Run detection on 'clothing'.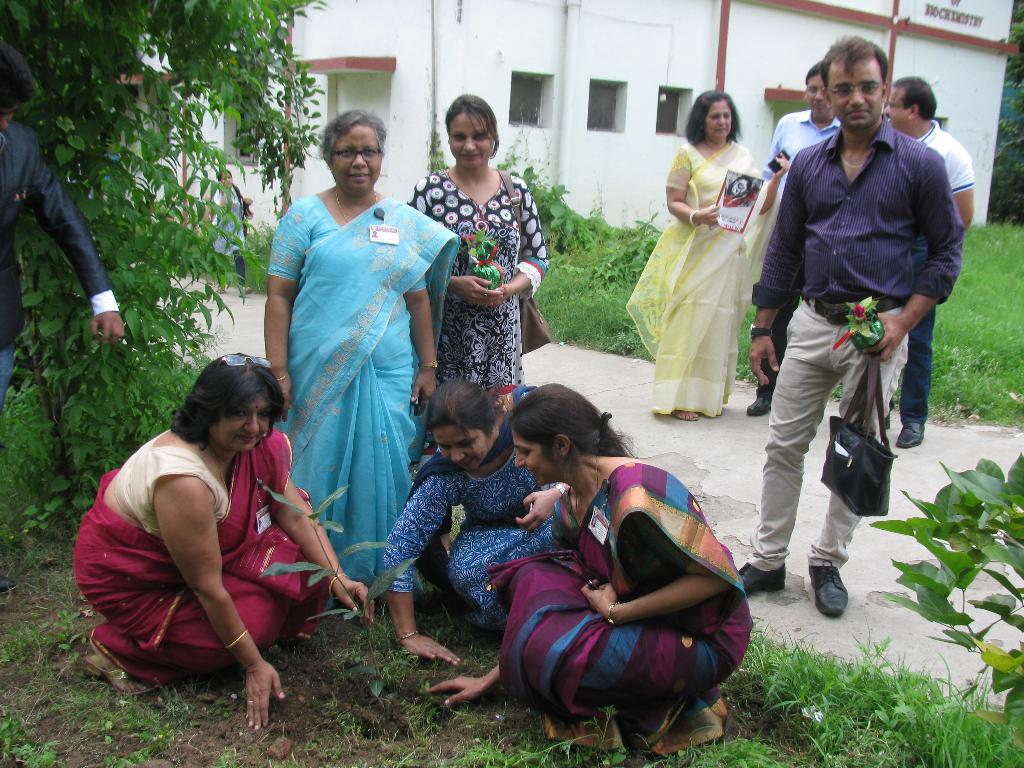
Result: rect(269, 190, 461, 607).
